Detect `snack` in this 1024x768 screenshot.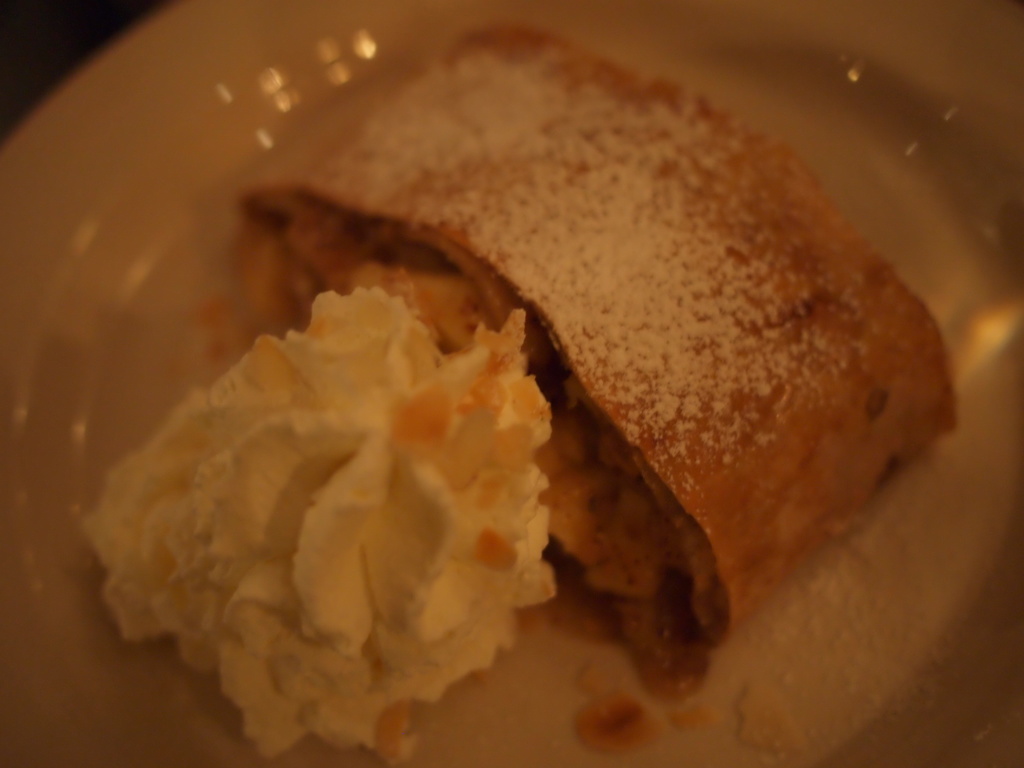
Detection: BBox(77, 290, 580, 767).
